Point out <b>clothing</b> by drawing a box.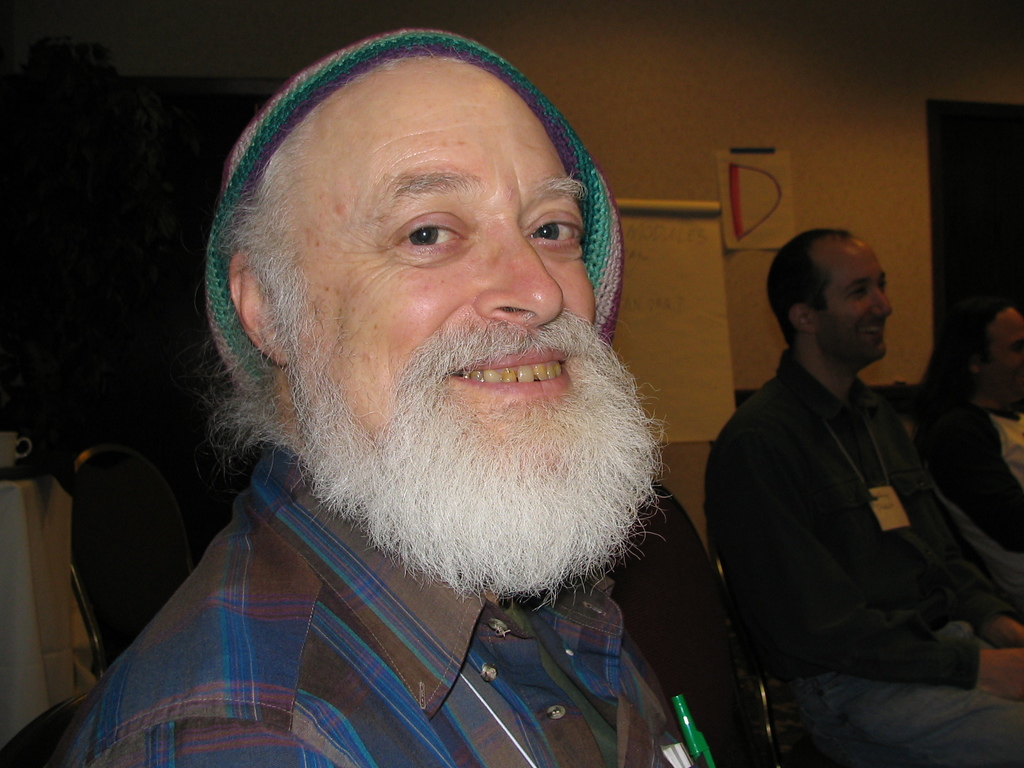
l=915, t=385, r=1023, b=557.
